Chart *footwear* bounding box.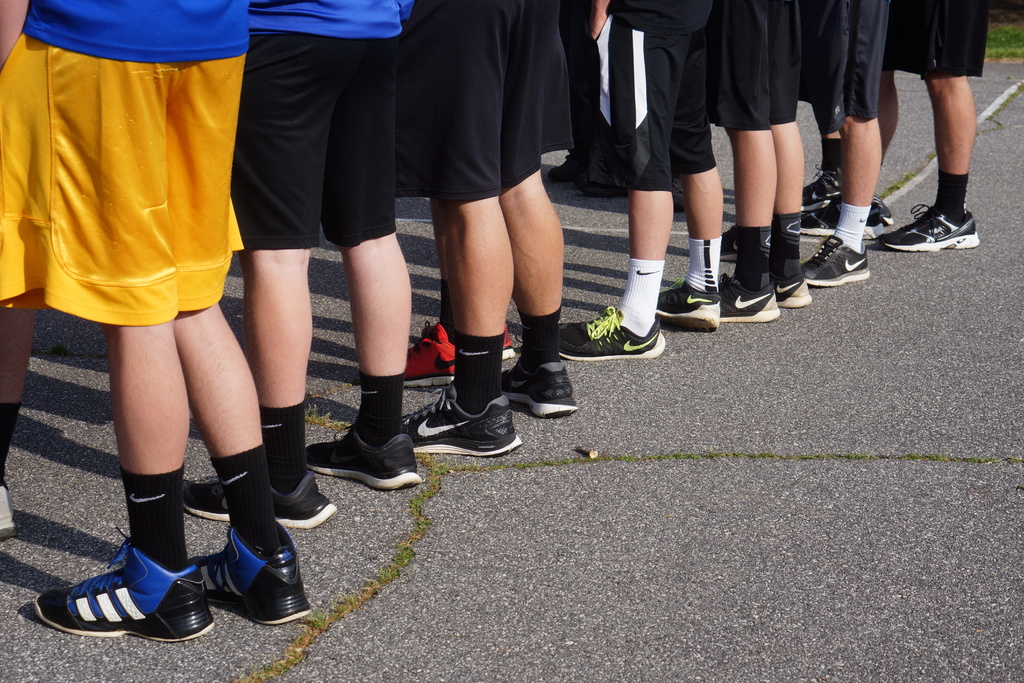
Charted: box(504, 368, 580, 420).
